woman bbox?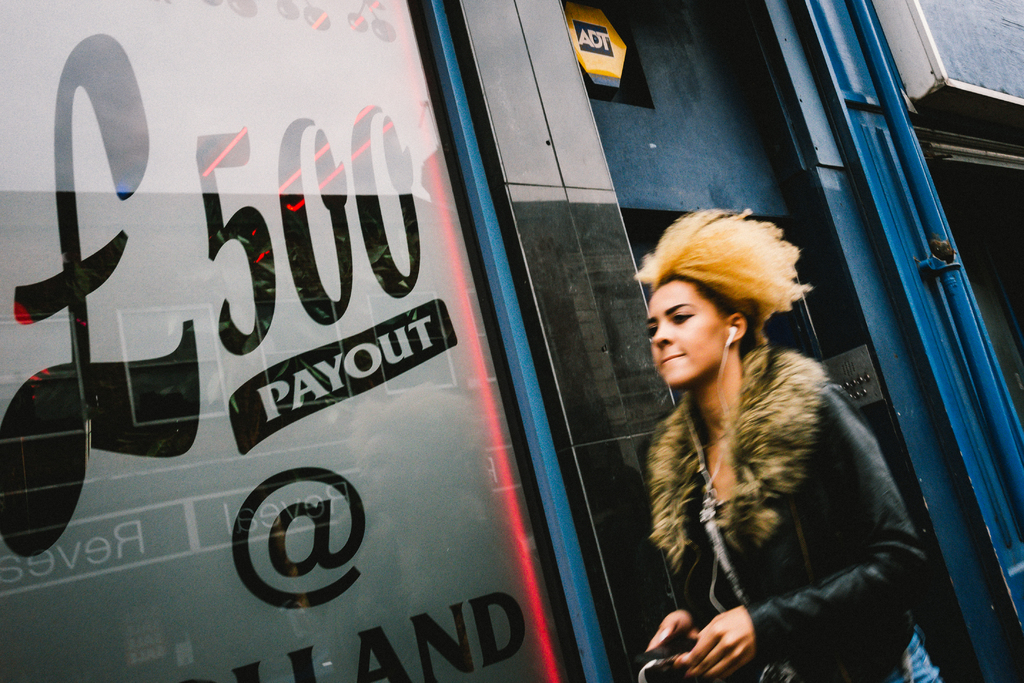
detection(609, 201, 931, 661)
